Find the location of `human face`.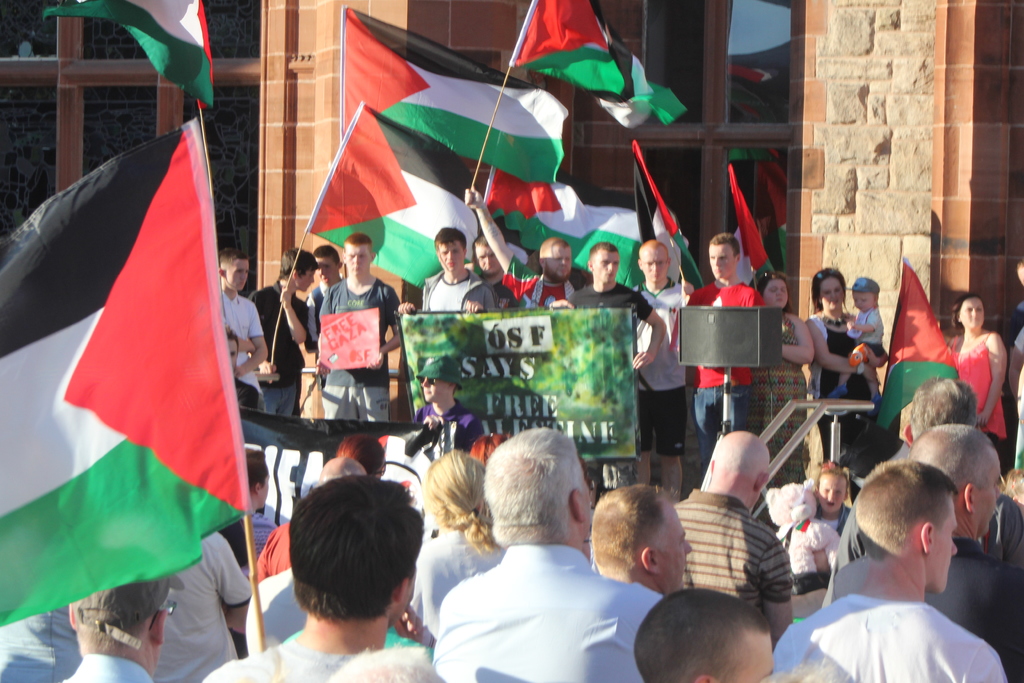
Location: BBox(813, 474, 845, 519).
